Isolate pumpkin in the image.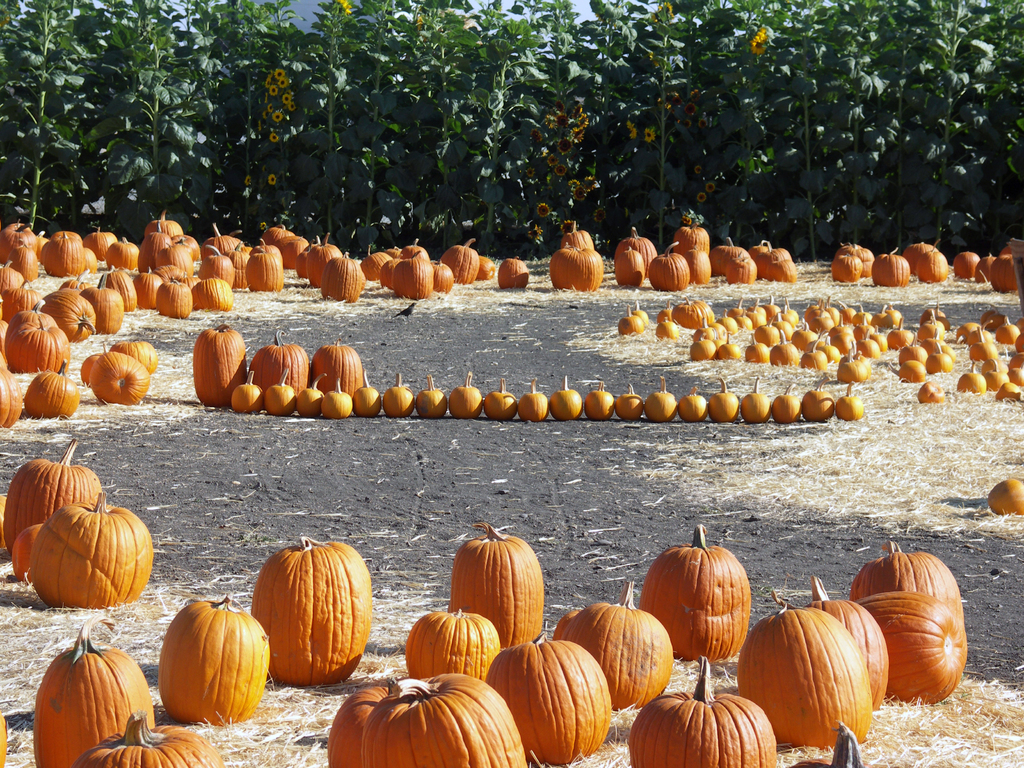
Isolated region: bbox(33, 614, 154, 767).
